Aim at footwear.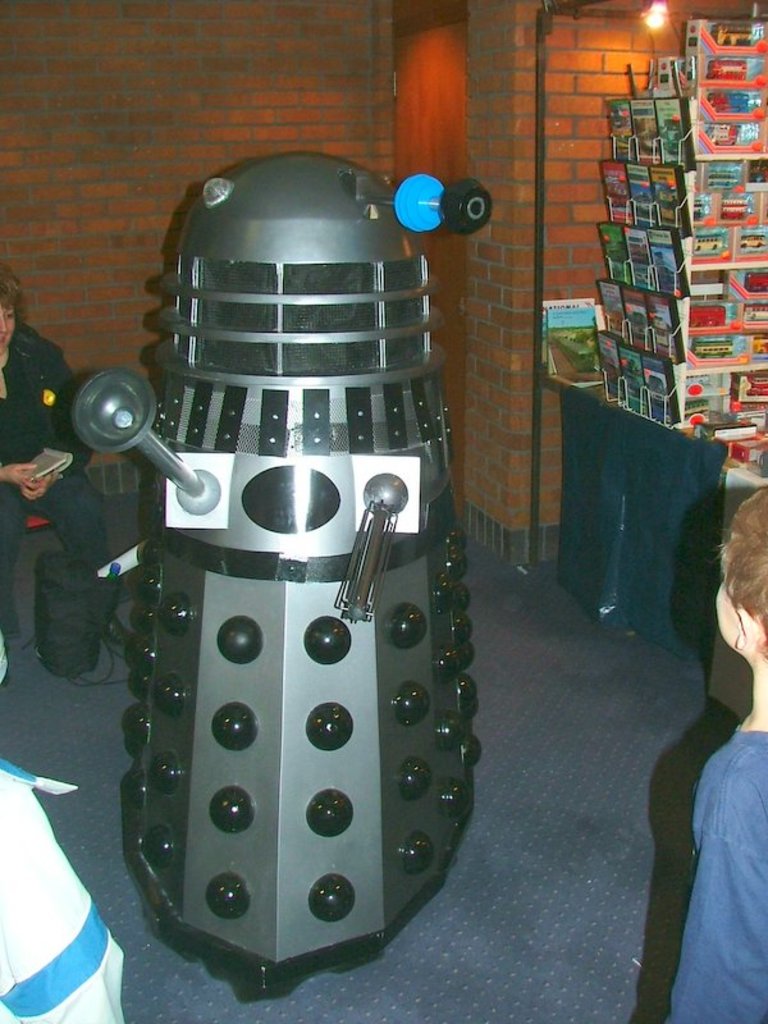
Aimed at {"x1": 101, "y1": 613, "x2": 140, "y2": 653}.
